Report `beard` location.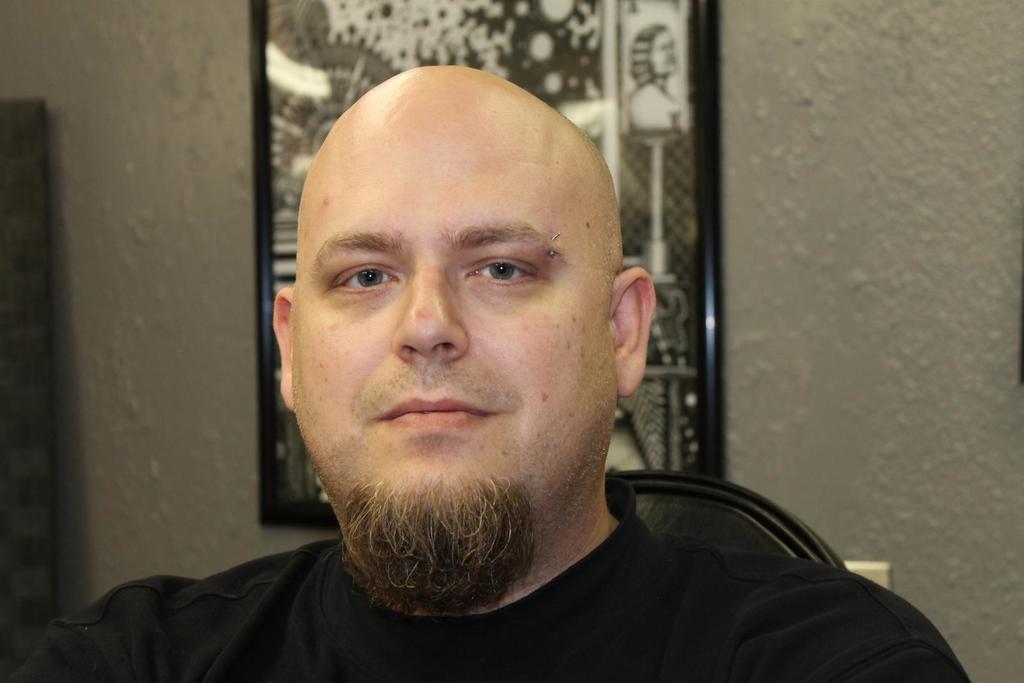
Report: Rect(340, 470, 538, 621).
